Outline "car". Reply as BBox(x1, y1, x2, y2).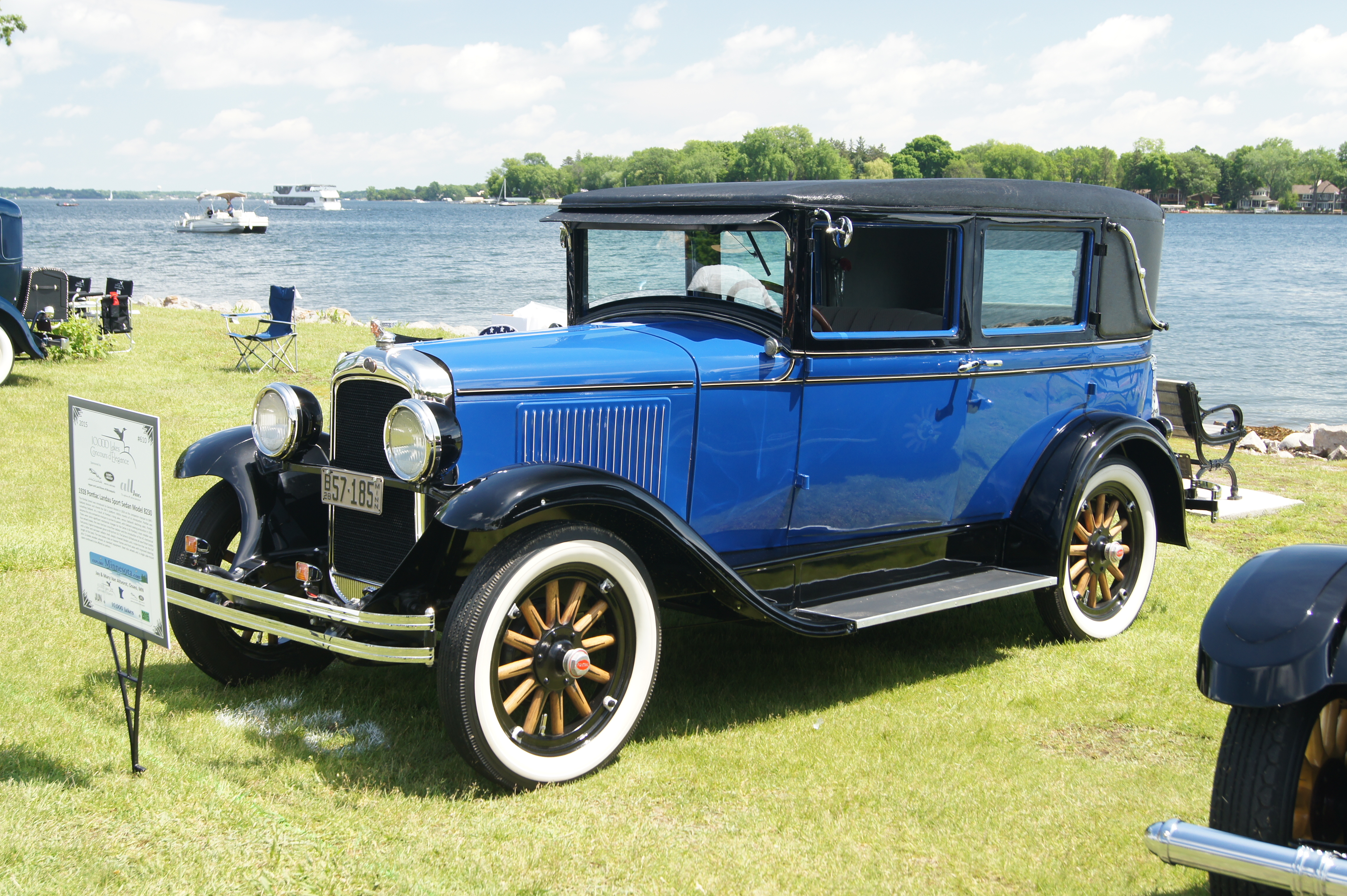
BBox(49, 50, 372, 232).
